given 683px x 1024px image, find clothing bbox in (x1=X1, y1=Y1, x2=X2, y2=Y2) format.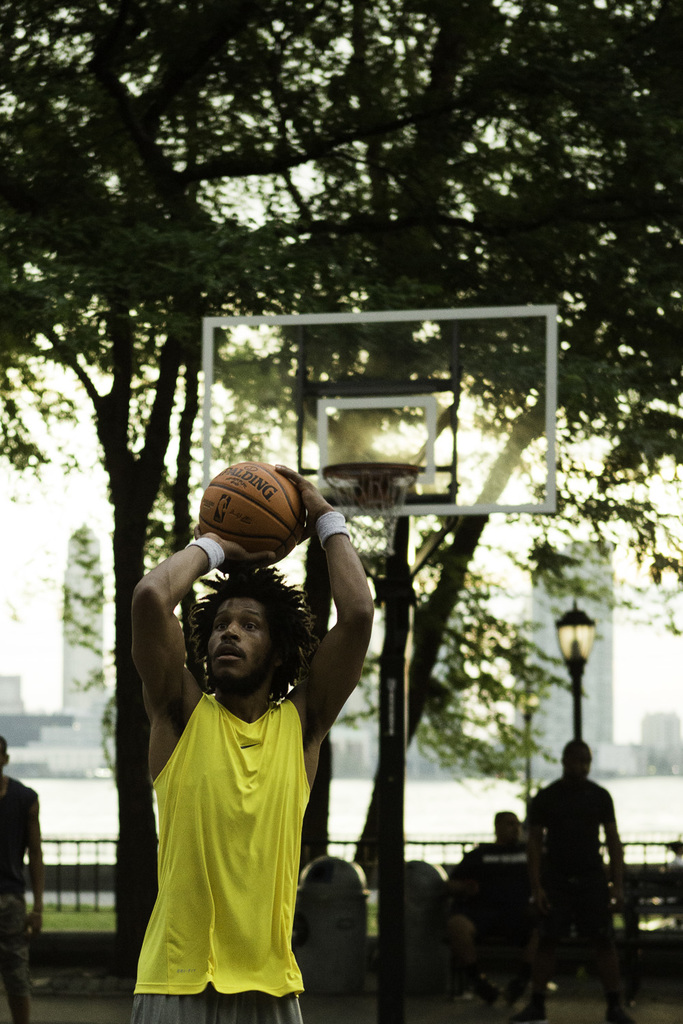
(x1=0, y1=777, x2=37, y2=1013).
